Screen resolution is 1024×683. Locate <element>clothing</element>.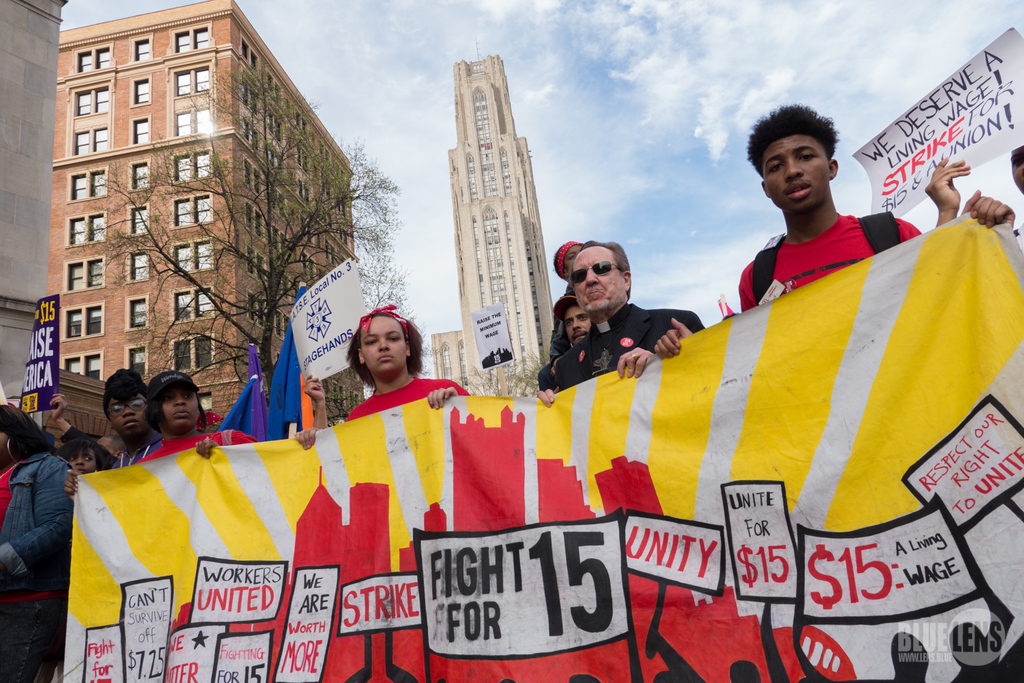
crop(57, 426, 119, 473).
